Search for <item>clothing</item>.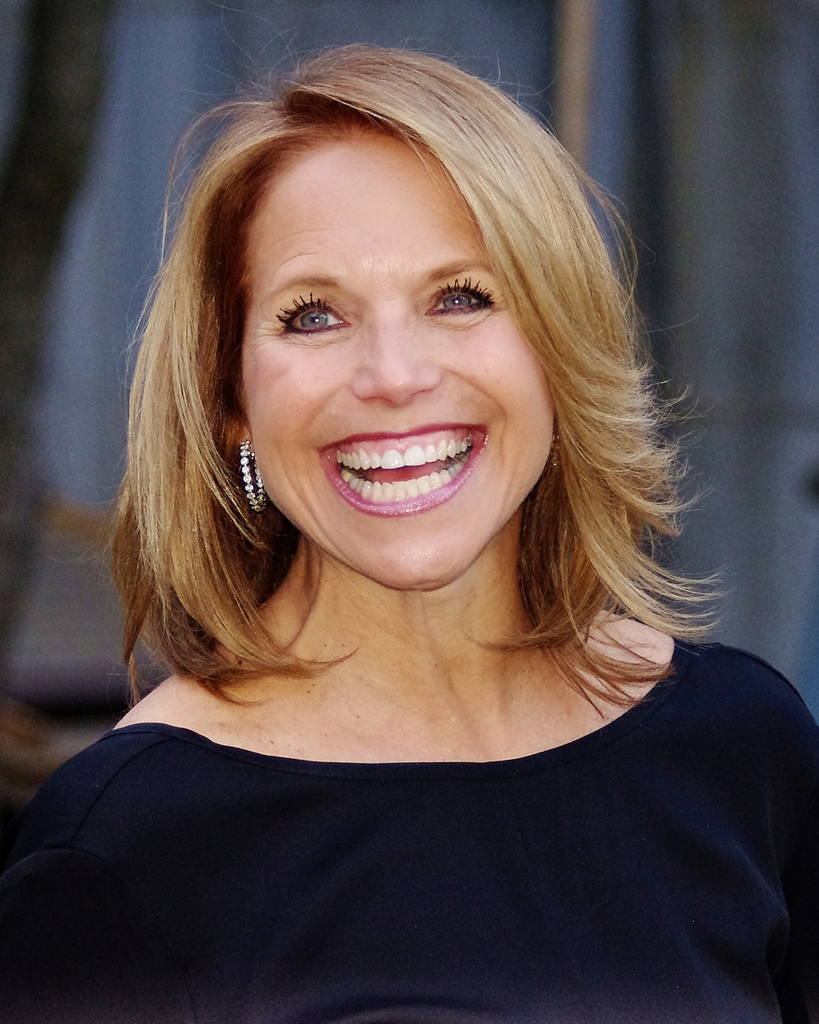
Found at detection(13, 623, 817, 1004).
